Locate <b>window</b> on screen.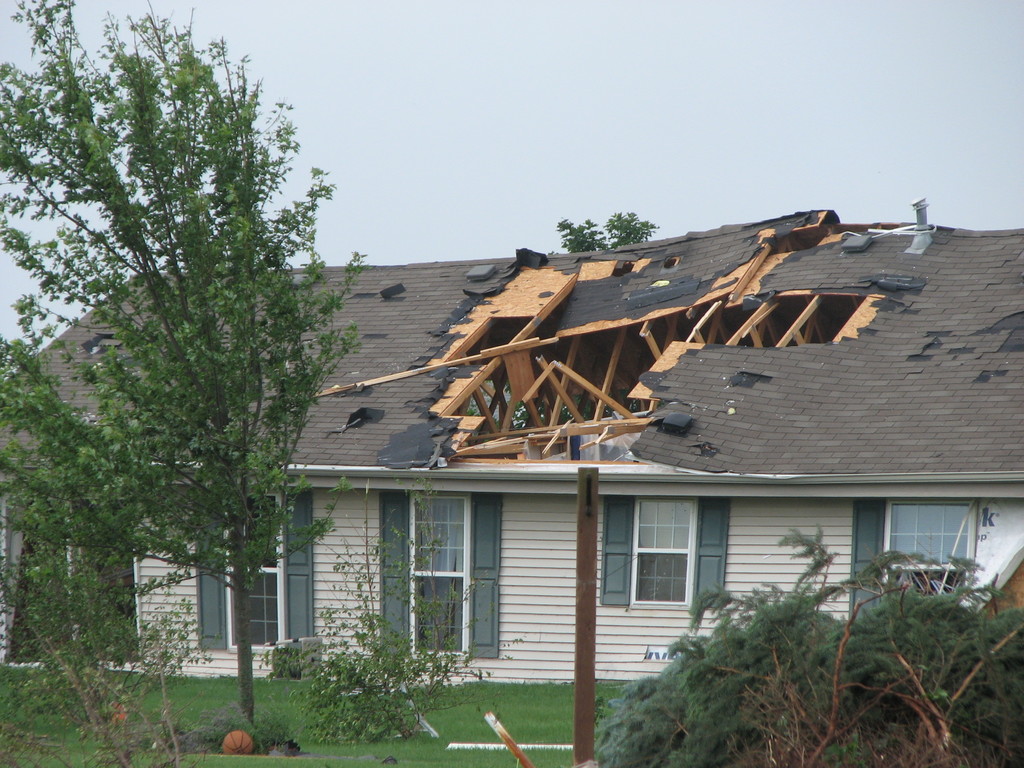
On screen at 883/500/969/569.
